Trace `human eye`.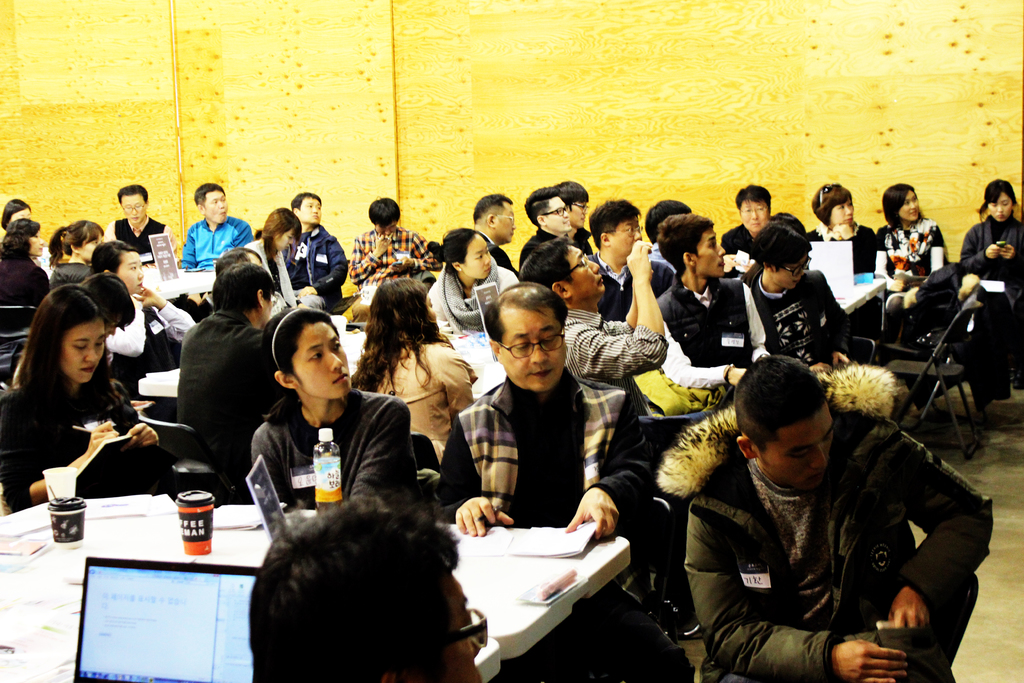
Traced to (left=329, top=340, right=342, bottom=350).
